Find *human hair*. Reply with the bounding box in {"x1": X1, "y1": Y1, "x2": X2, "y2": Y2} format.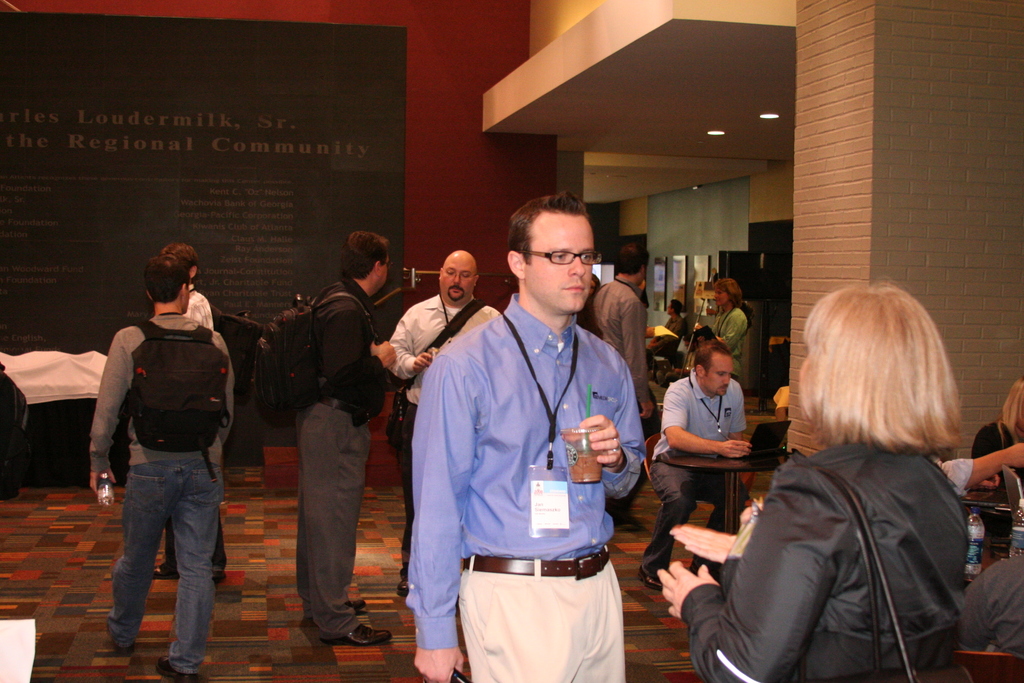
{"x1": 714, "y1": 277, "x2": 740, "y2": 309}.
